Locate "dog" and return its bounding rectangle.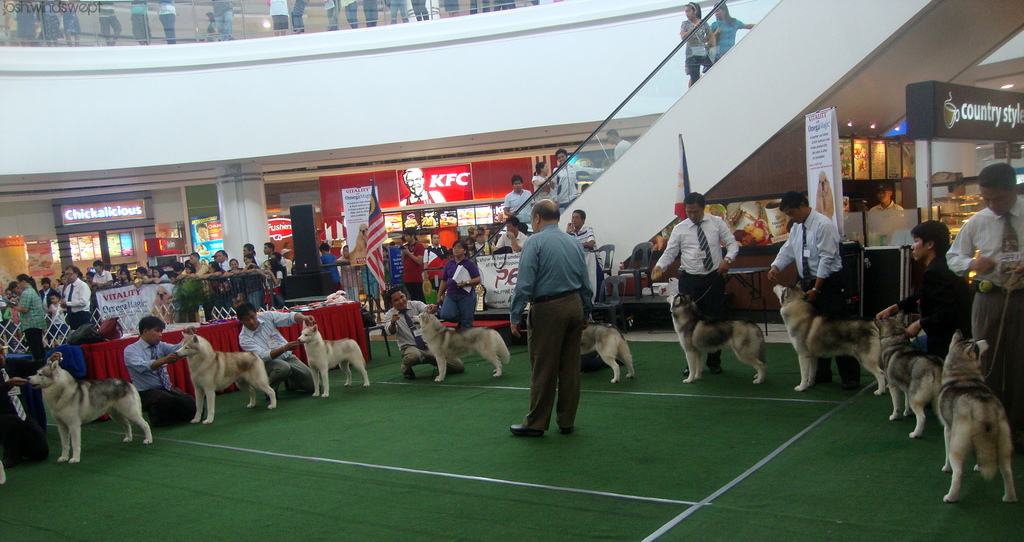
<box>664,299,768,386</box>.
